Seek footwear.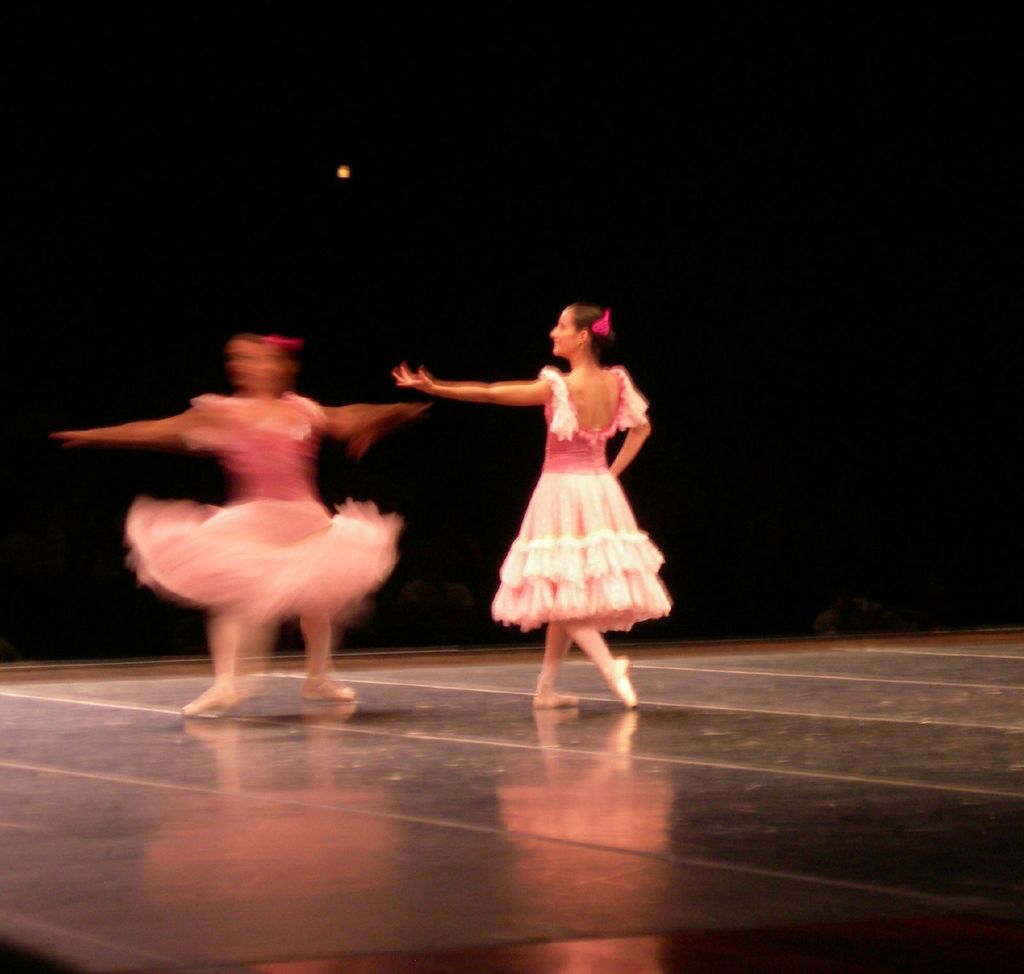
(x1=302, y1=680, x2=365, y2=699).
